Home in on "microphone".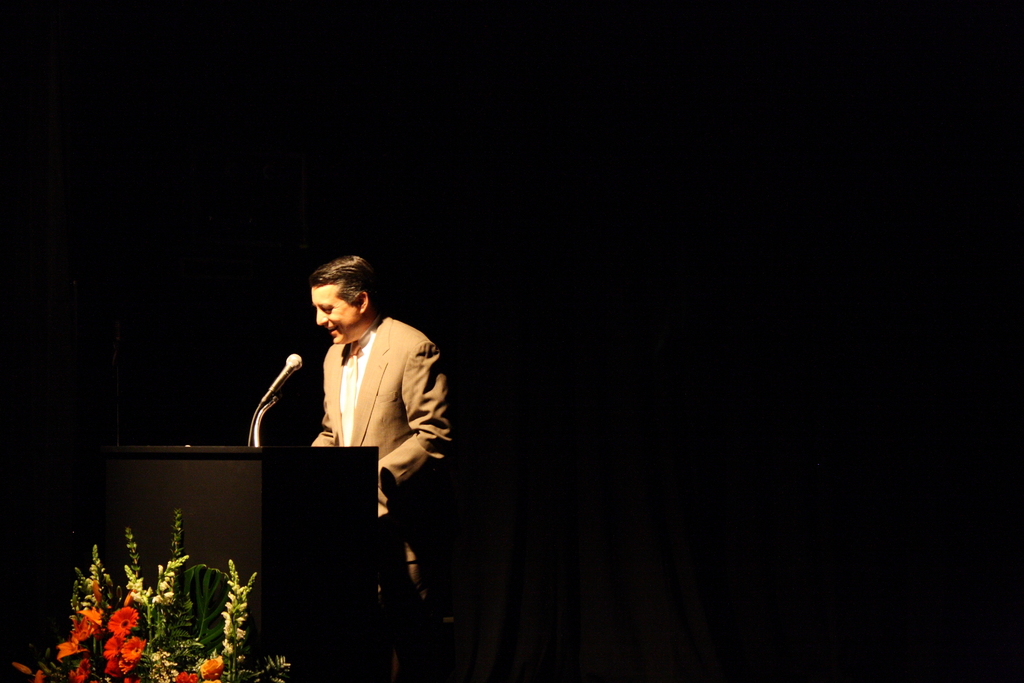
Homed in at detection(256, 352, 301, 405).
